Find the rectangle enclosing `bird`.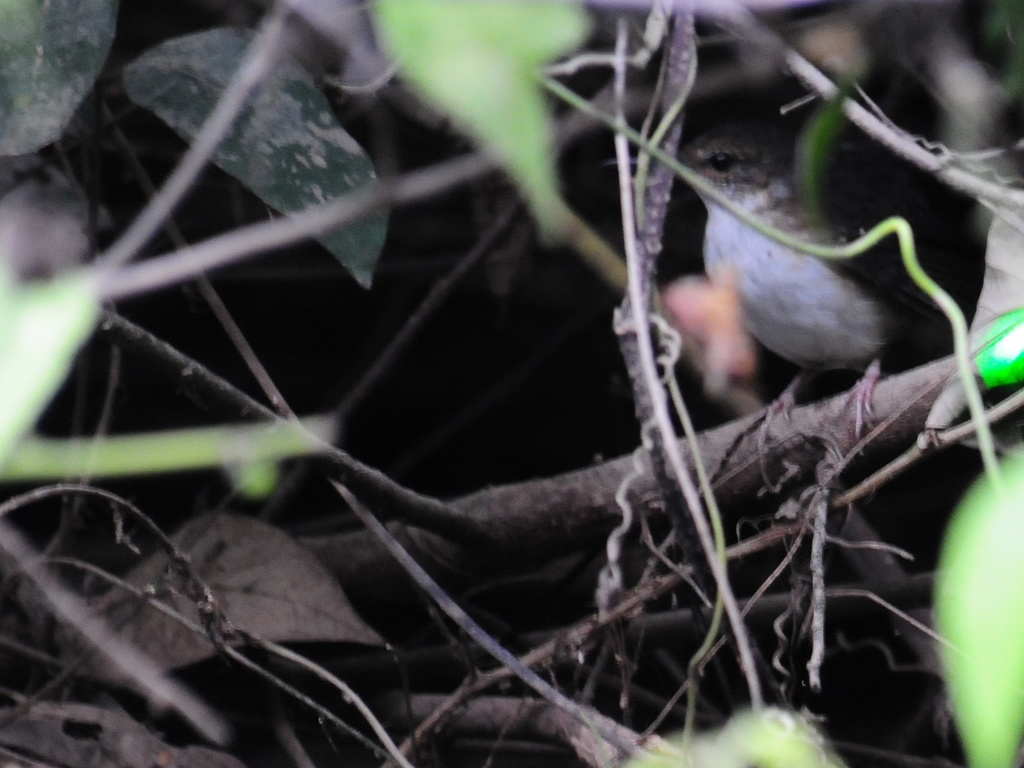
[640,95,986,468].
